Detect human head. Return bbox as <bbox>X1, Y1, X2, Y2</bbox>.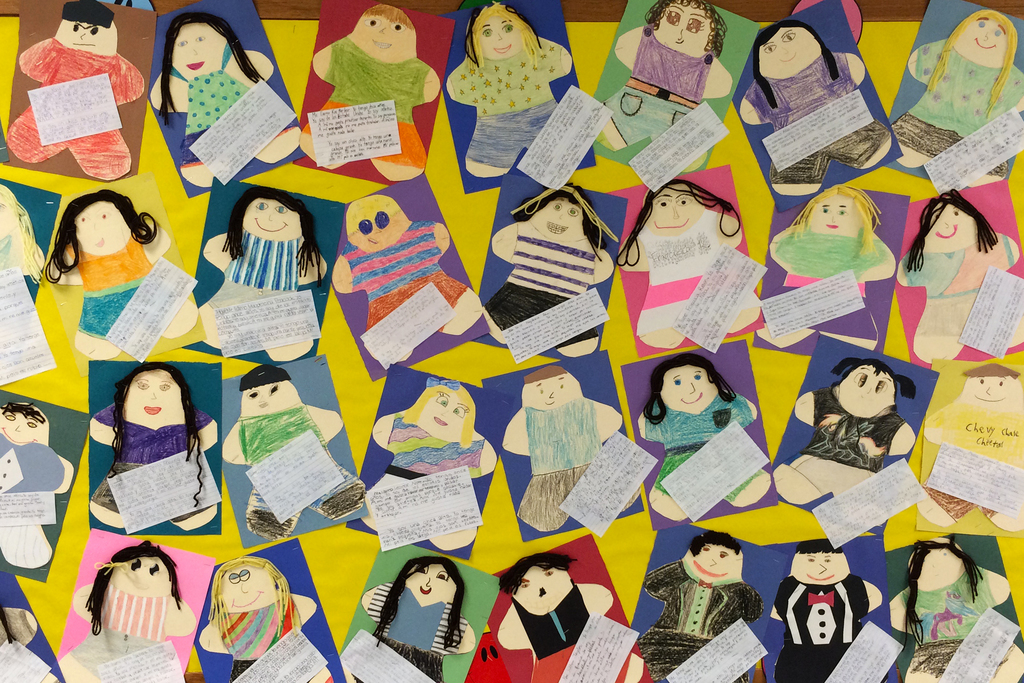
<bbox>907, 543, 970, 594</bbox>.
